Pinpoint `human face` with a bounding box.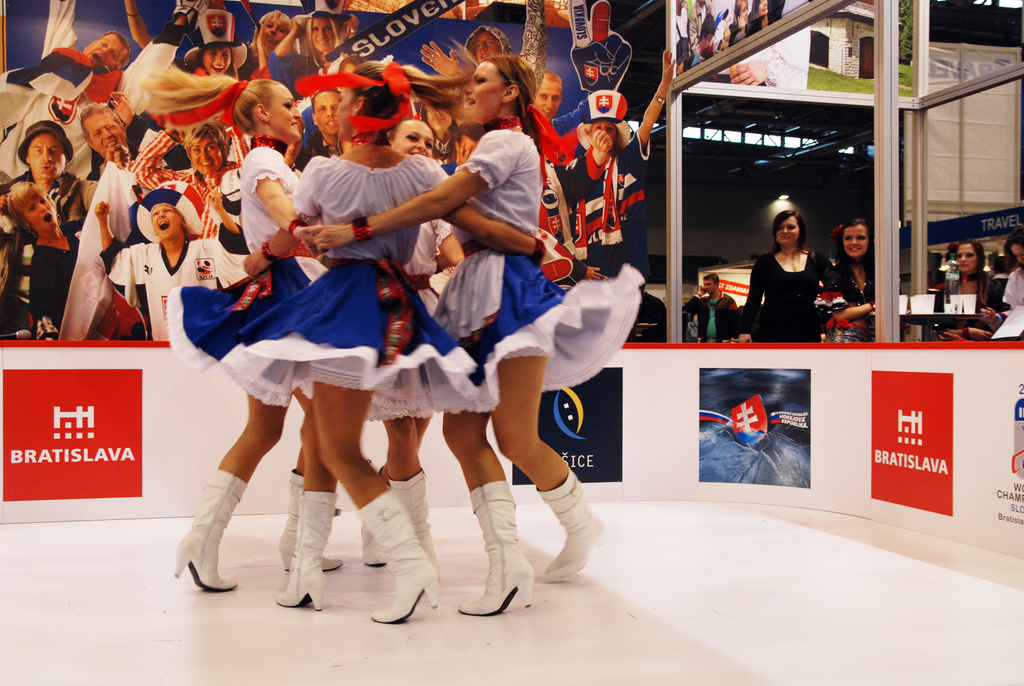
detection(955, 243, 975, 272).
